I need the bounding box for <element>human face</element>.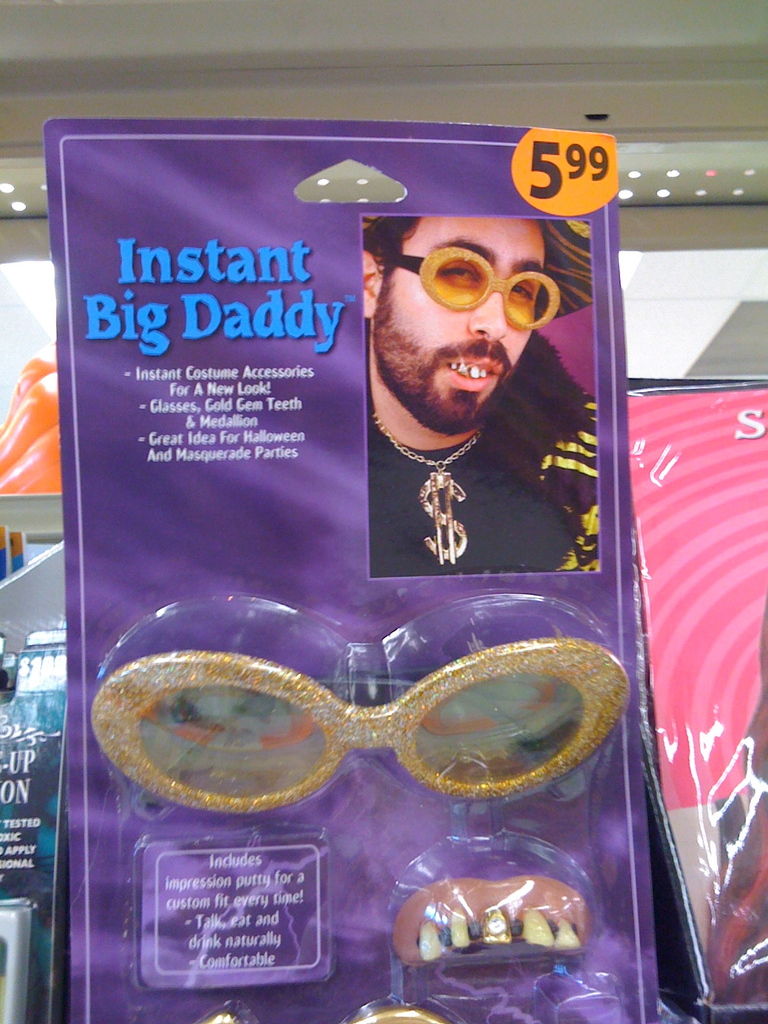
Here it is: x1=374 y1=220 x2=547 y2=429.
